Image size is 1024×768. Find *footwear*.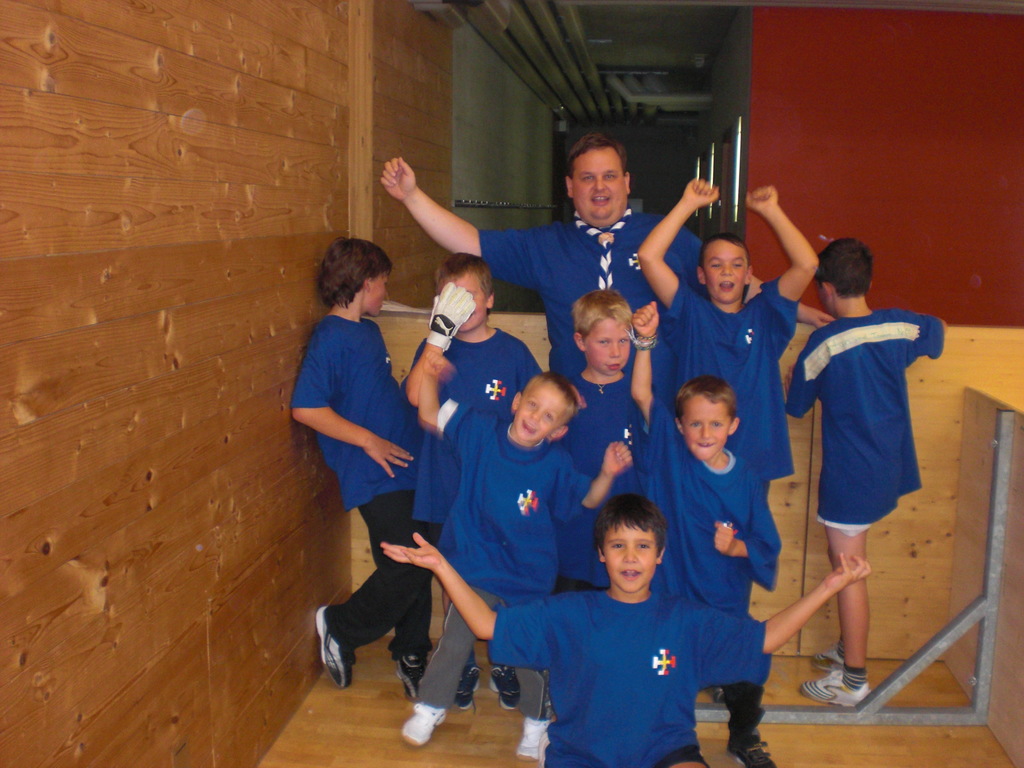
<region>396, 639, 433, 697</region>.
